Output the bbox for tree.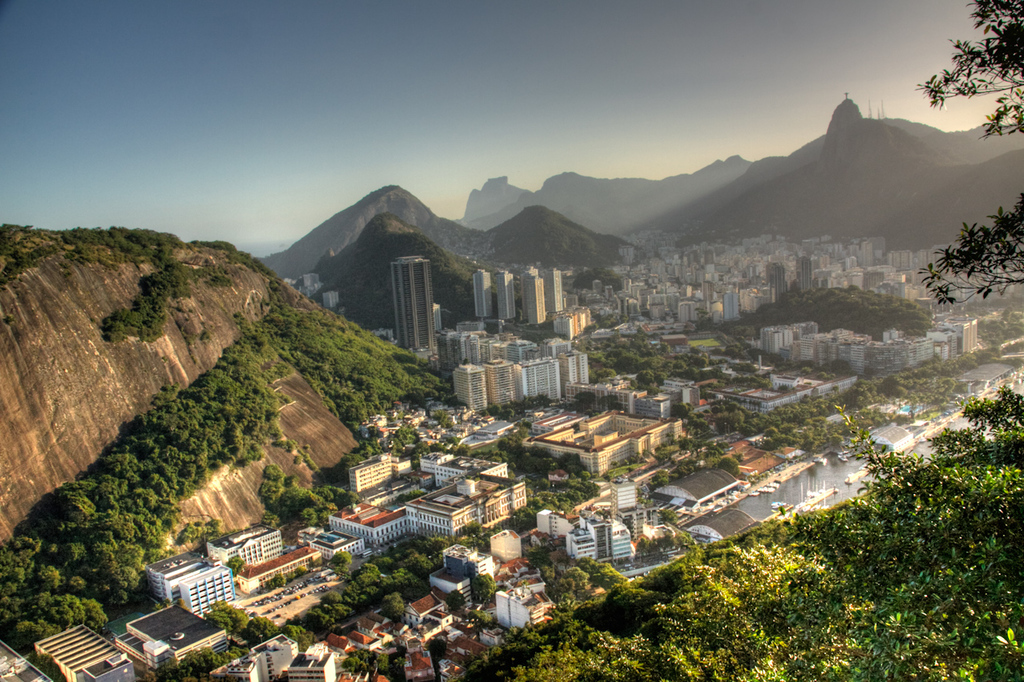
<region>229, 554, 245, 579</region>.
